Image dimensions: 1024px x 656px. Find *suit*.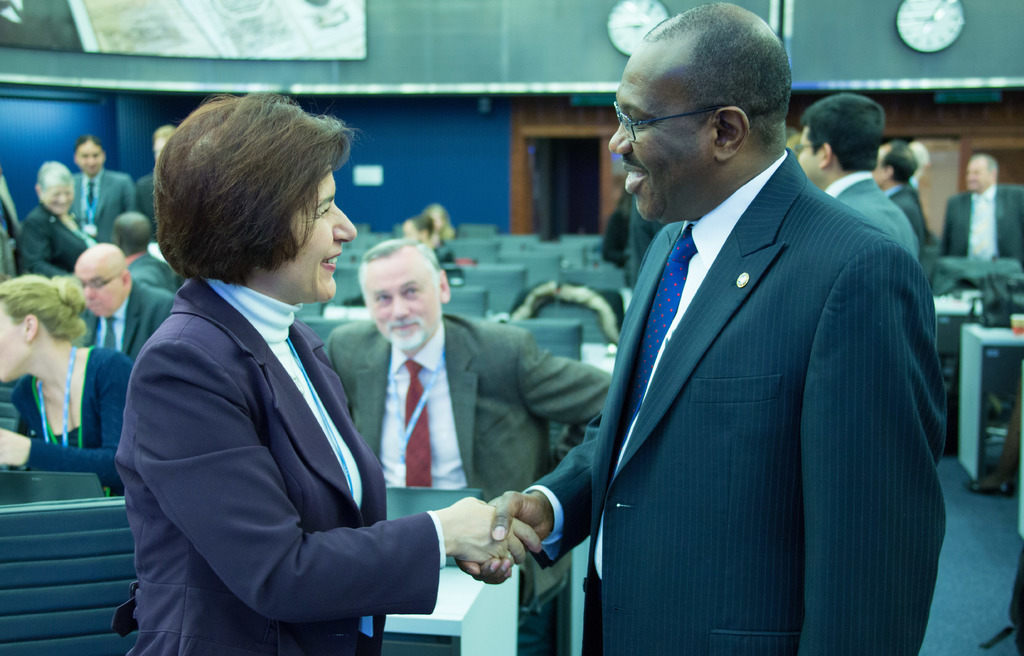
Rect(0, 172, 28, 284).
